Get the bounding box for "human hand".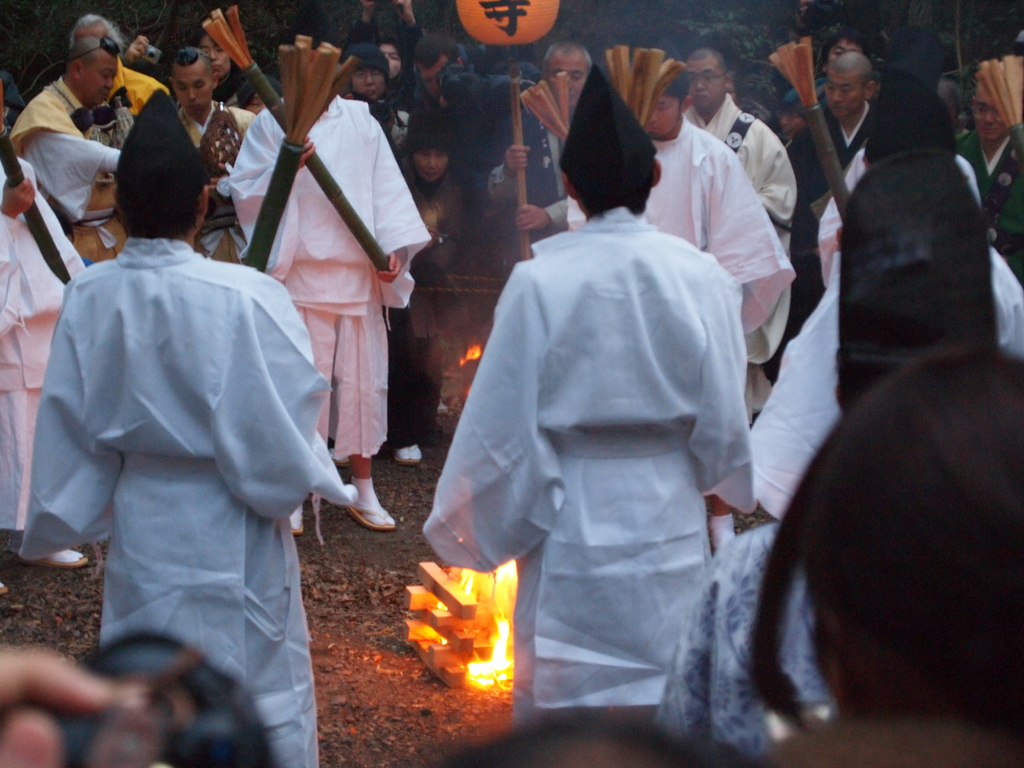
(left=207, top=162, right=232, bottom=202).
